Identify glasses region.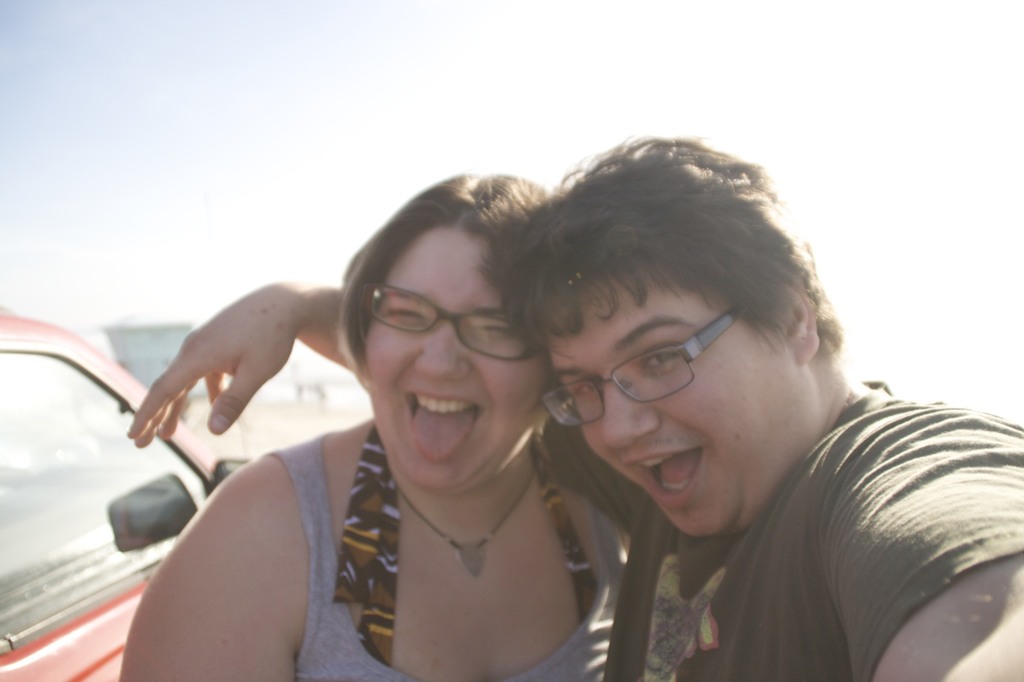
Region: (540,304,745,432).
